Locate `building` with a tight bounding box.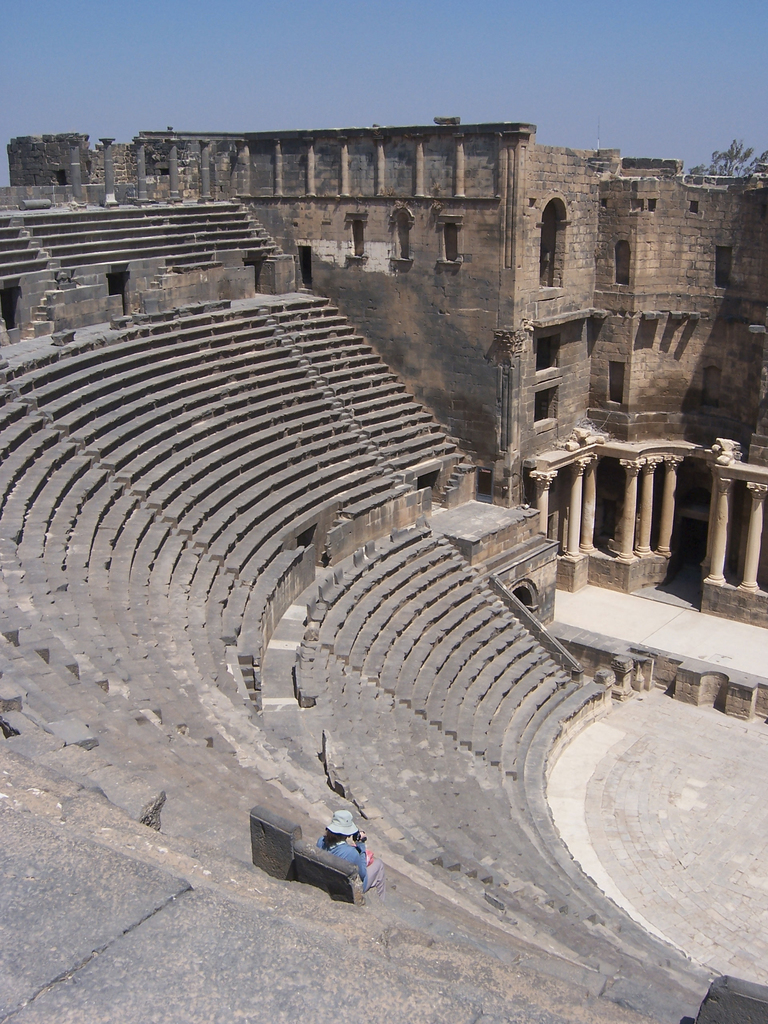
box=[3, 116, 767, 634].
